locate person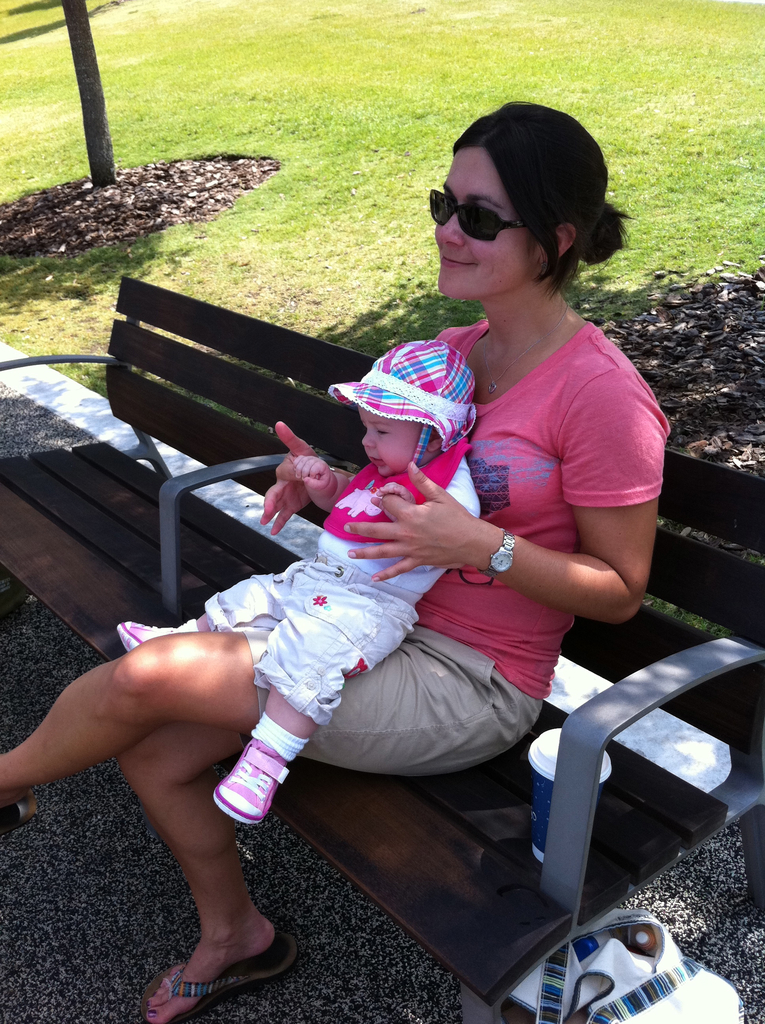
bbox=[115, 333, 483, 827]
